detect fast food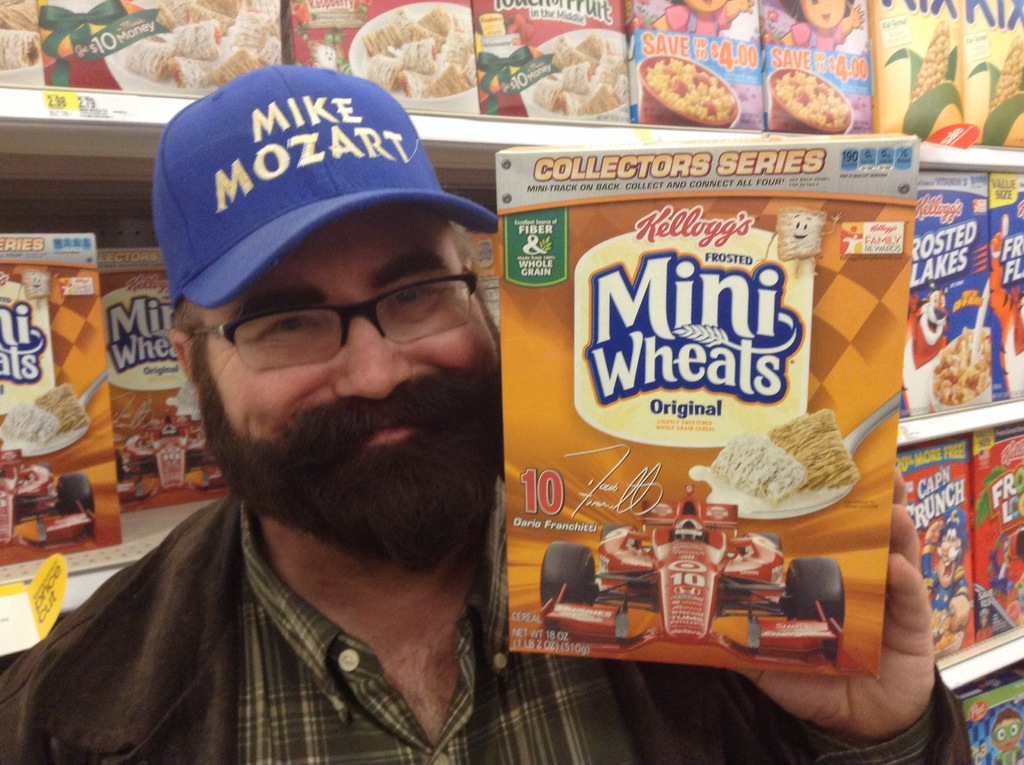
(756, 409, 859, 487)
